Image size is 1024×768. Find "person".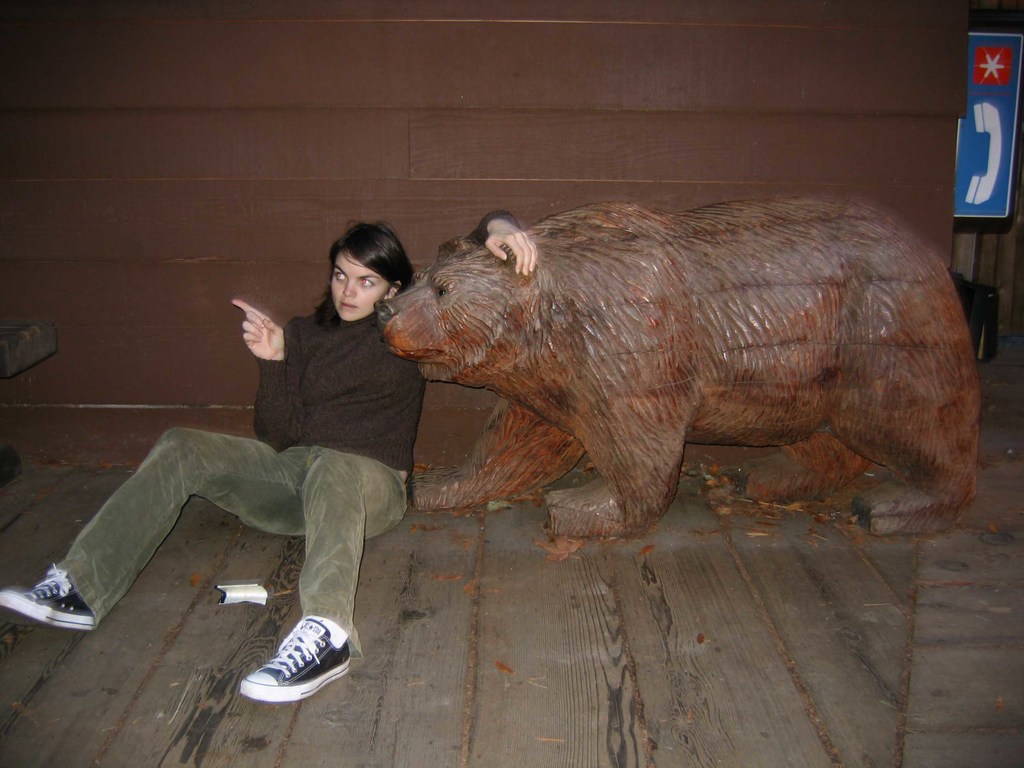
bbox(124, 223, 436, 703).
